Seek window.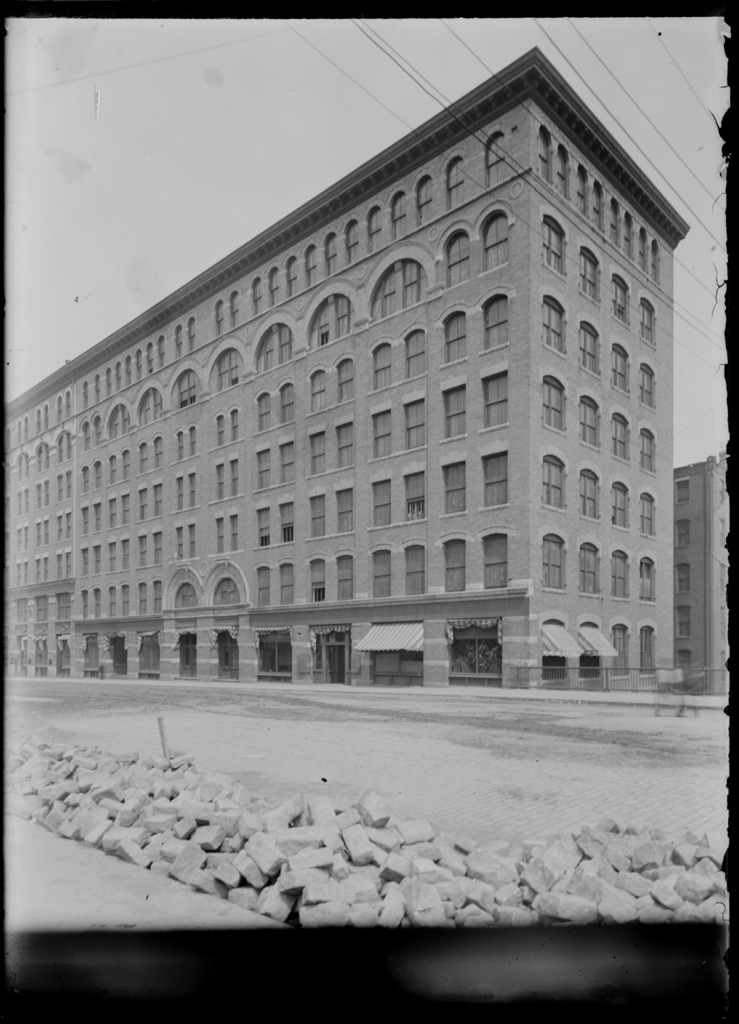
80, 464, 92, 497.
